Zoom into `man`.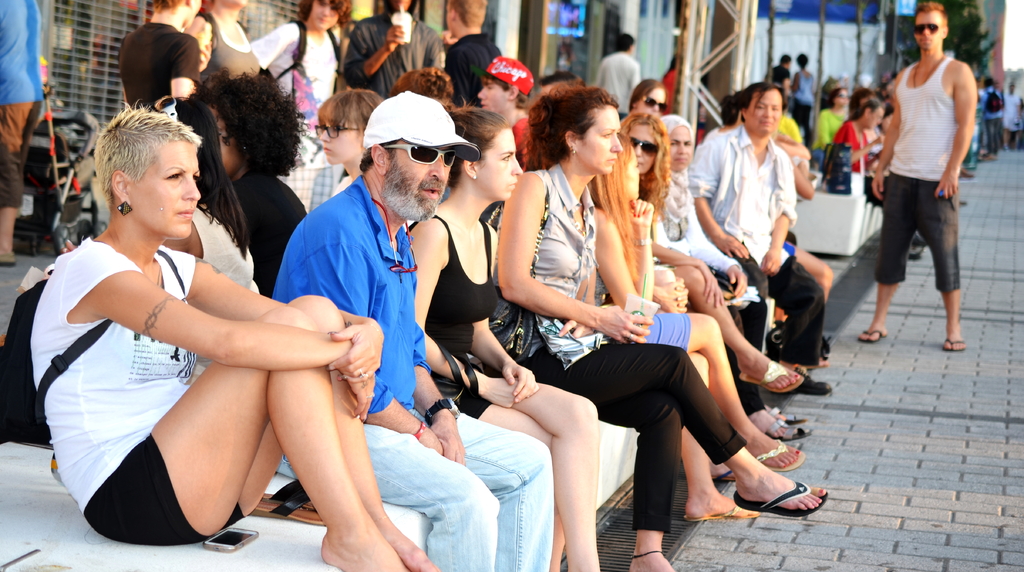
Zoom target: x1=253 y1=0 x2=349 y2=159.
